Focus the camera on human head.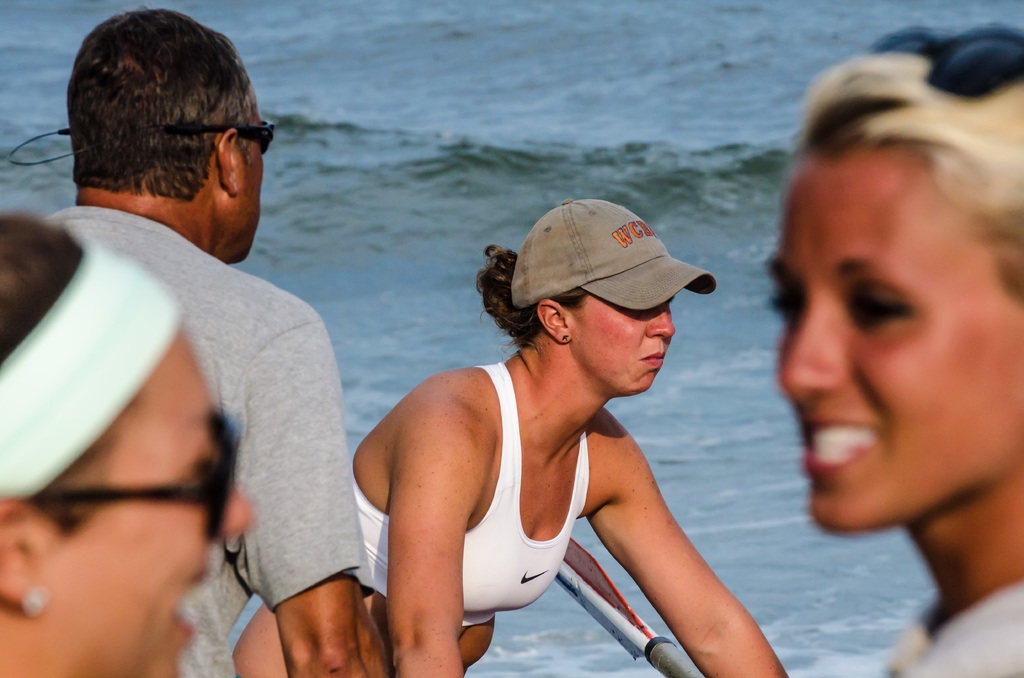
Focus region: detection(0, 210, 260, 677).
